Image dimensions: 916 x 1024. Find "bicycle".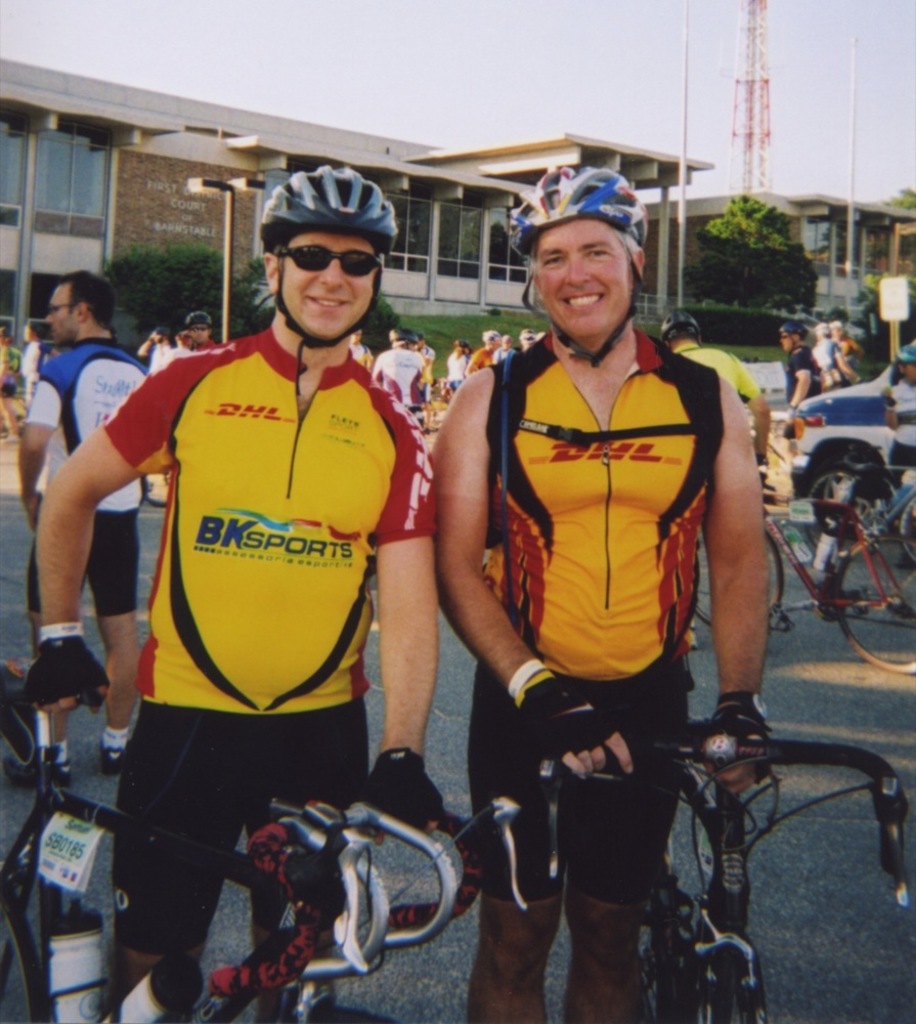
bbox=[425, 670, 862, 1021].
